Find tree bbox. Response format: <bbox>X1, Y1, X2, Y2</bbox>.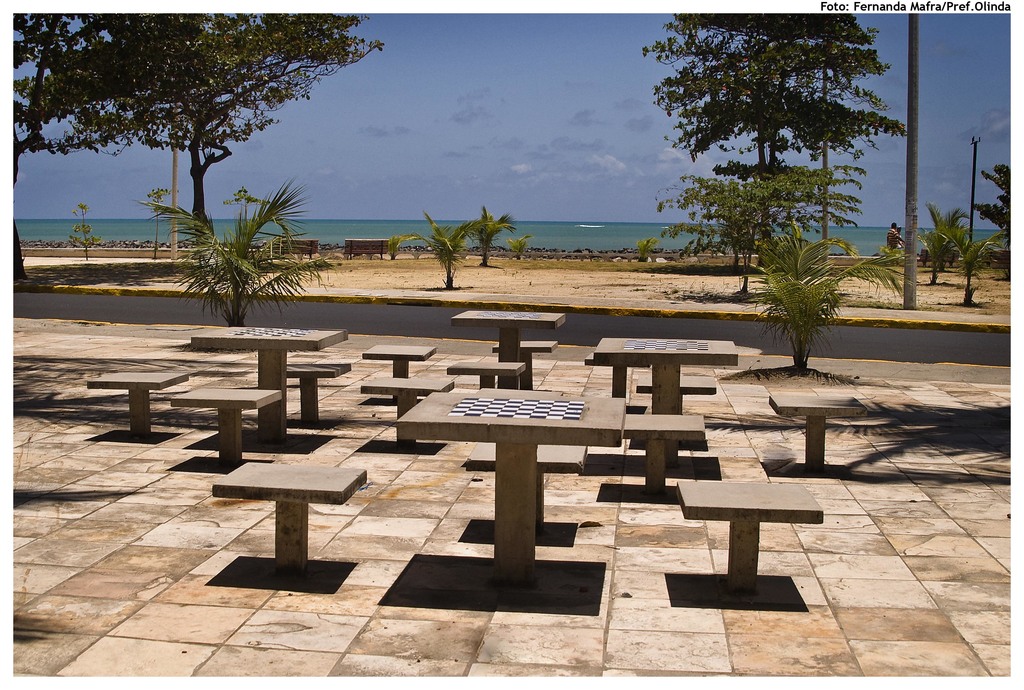
<bbox>446, 206, 508, 272</bbox>.
